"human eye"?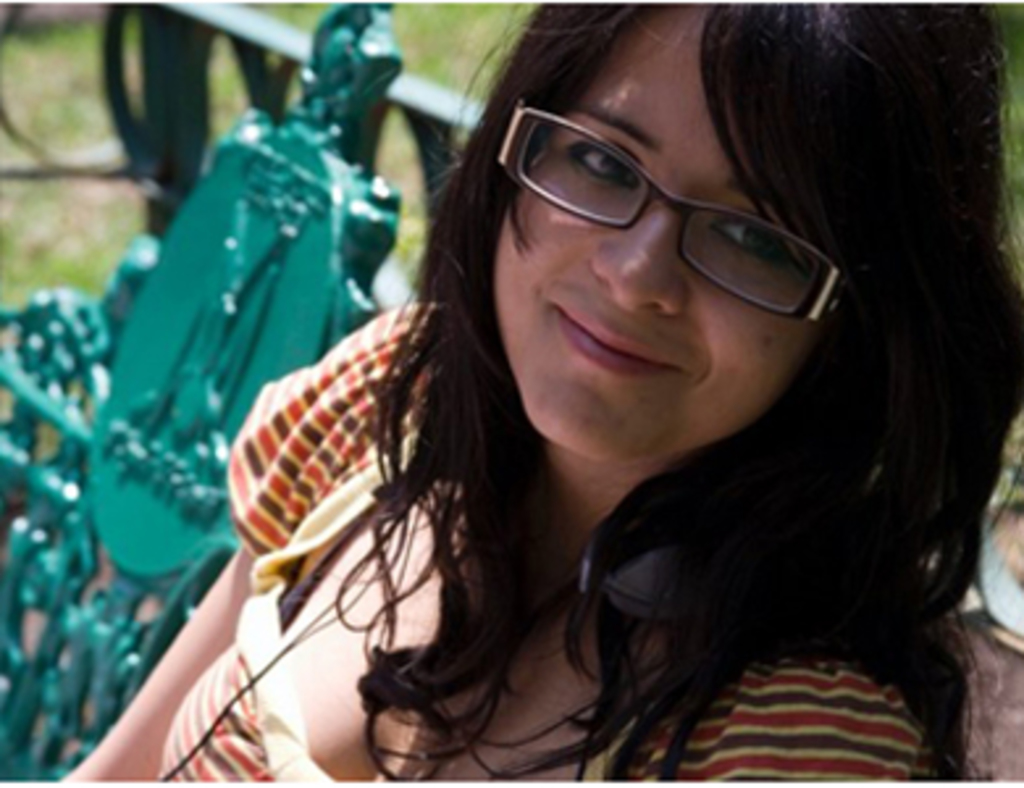
{"x1": 704, "y1": 210, "x2": 798, "y2": 273}
